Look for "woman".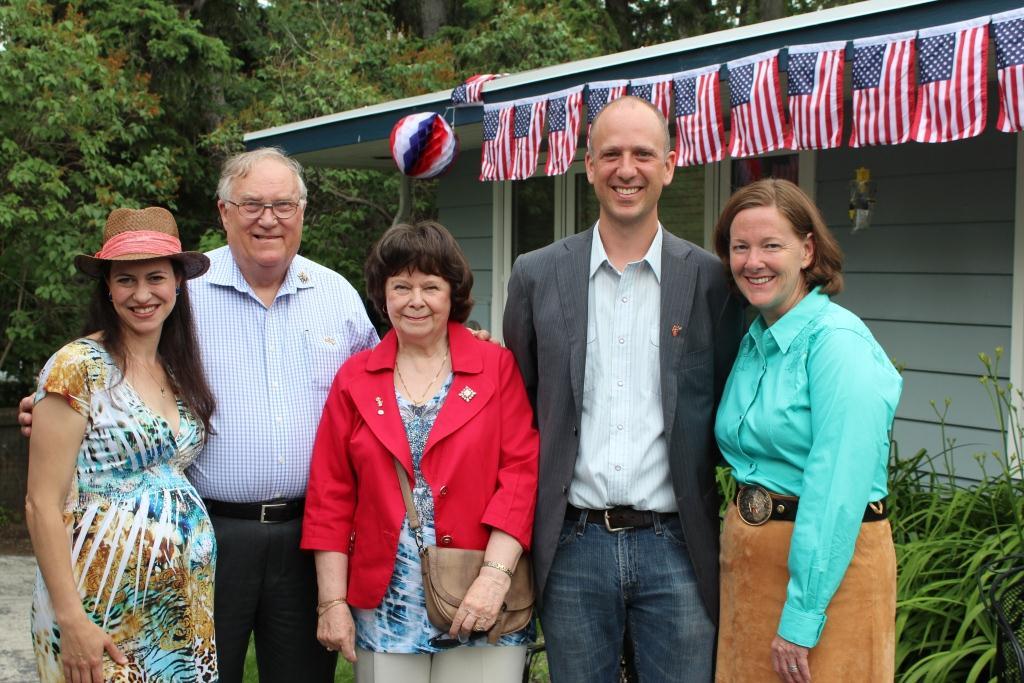
Found: locate(18, 201, 221, 682).
